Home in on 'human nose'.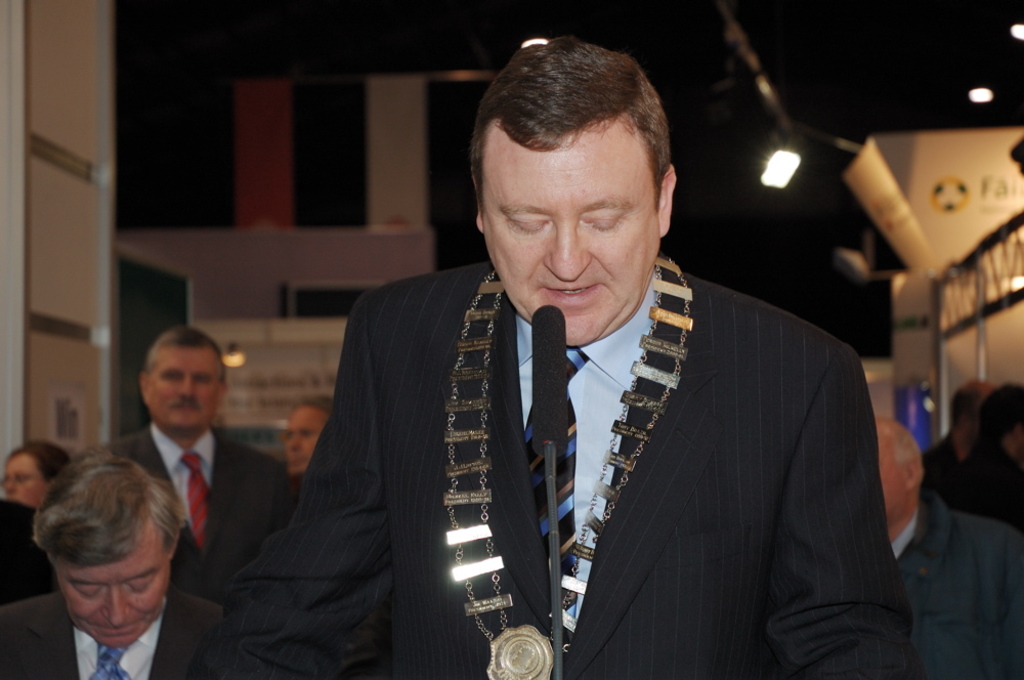
Homed in at [181, 374, 194, 393].
